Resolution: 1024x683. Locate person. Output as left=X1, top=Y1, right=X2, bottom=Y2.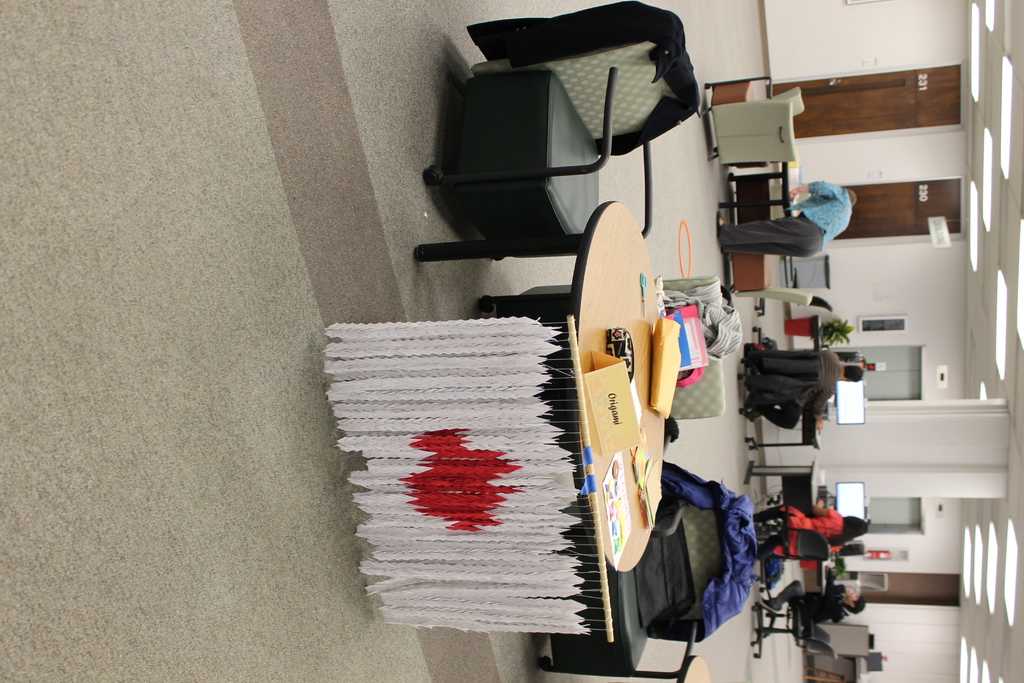
left=750, top=496, right=871, bottom=563.
